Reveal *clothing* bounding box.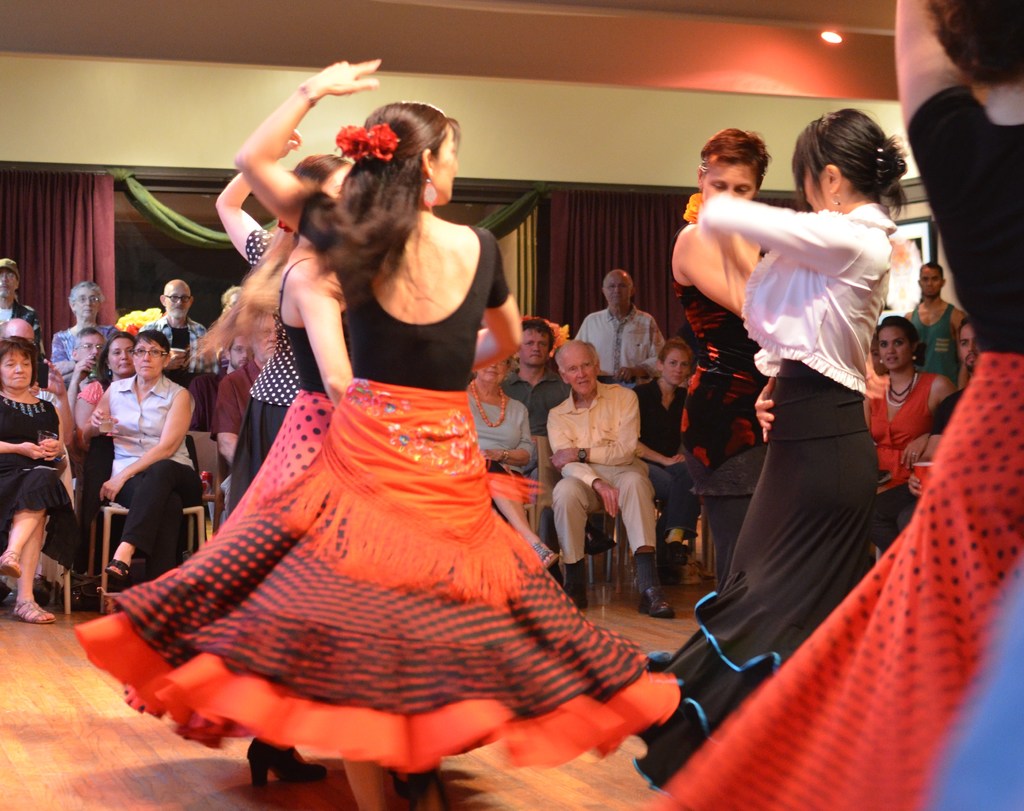
Revealed: crop(495, 349, 568, 453).
